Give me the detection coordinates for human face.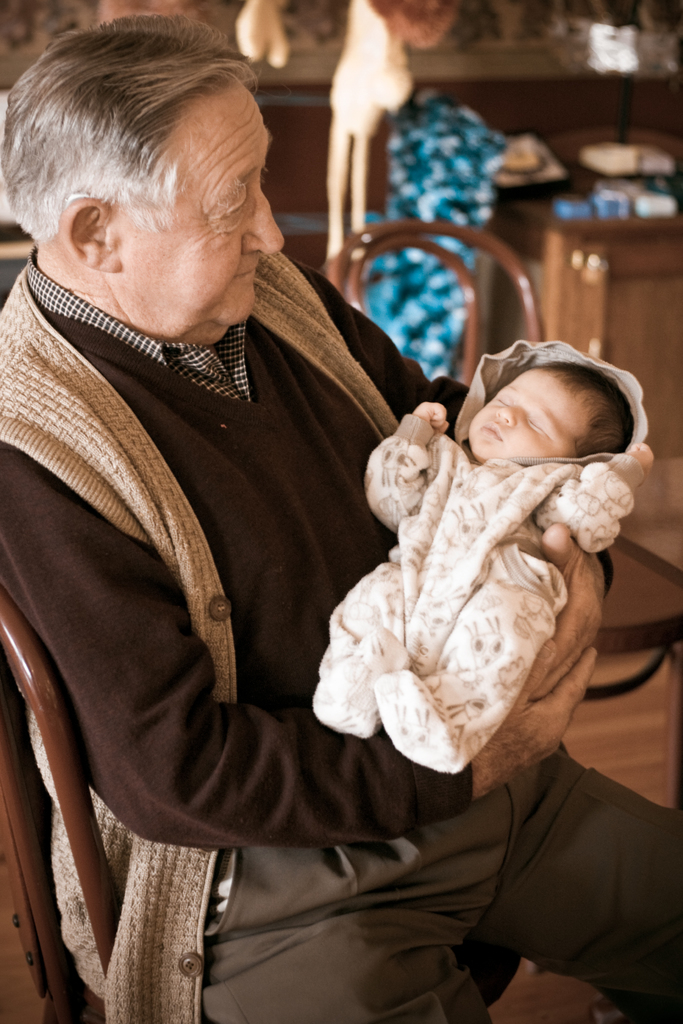
box(472, 359, 582, 462).
